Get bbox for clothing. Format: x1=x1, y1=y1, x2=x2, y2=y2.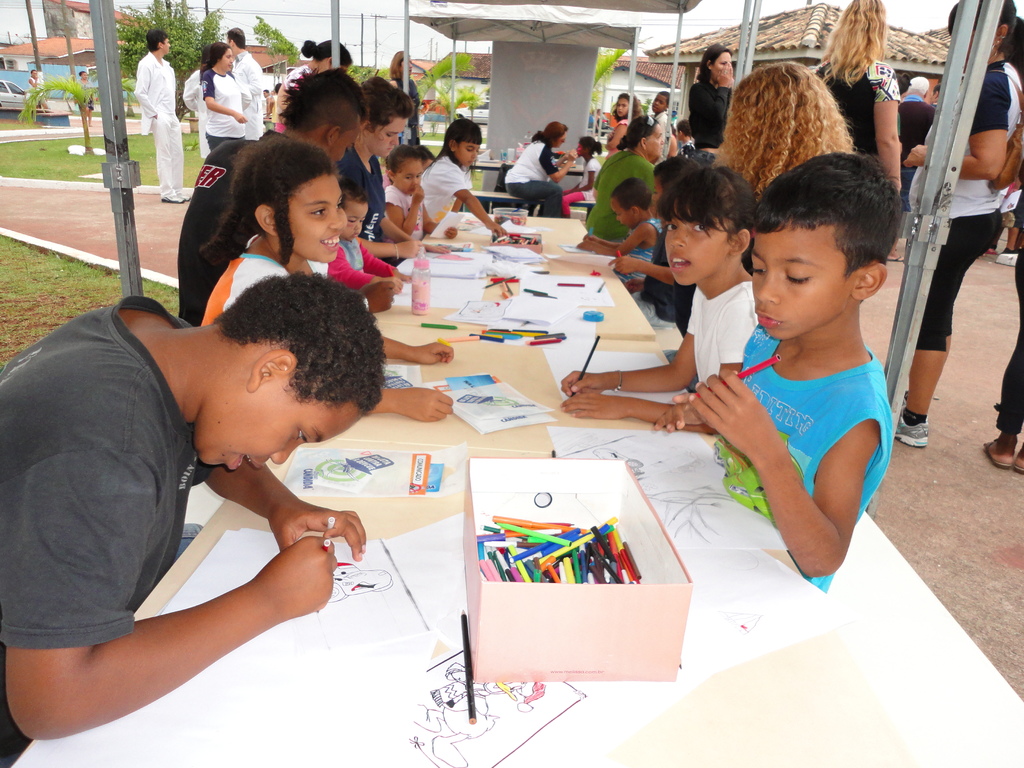
x1=698, y1=287, x2=897, y2=575.
